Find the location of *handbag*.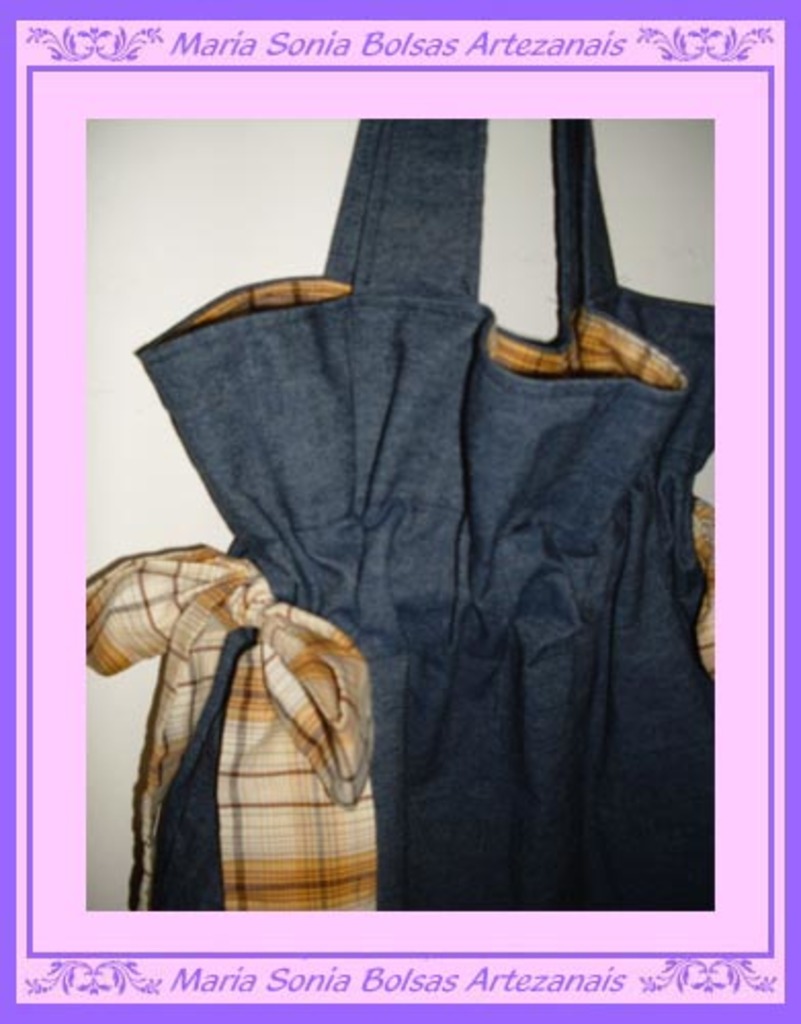
Location: l=92, t=117, r=719, b=918.
